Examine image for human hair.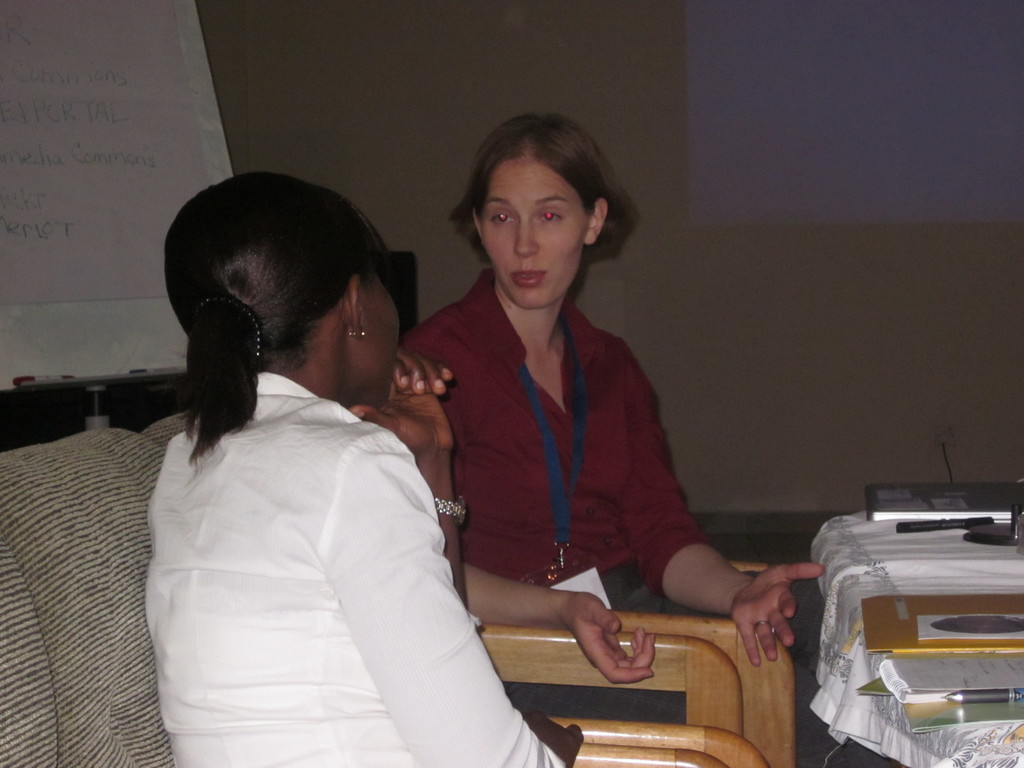
Examination result: <bbox>454, 116, 640, 280</bbox>.
